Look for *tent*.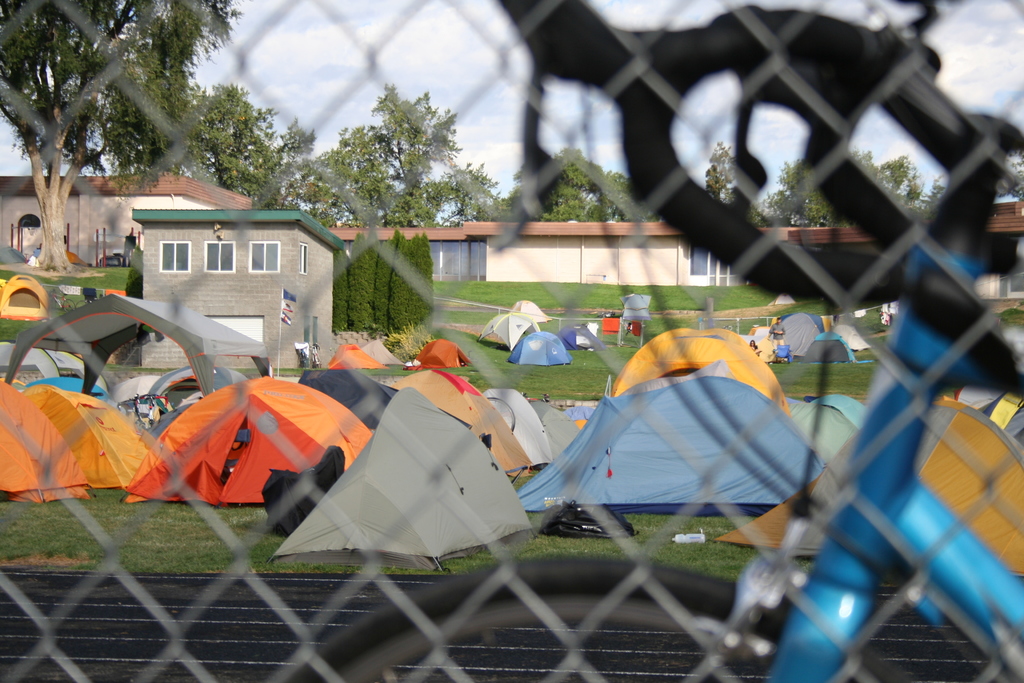
Found: l=504, t=330, r=570, b=366.
